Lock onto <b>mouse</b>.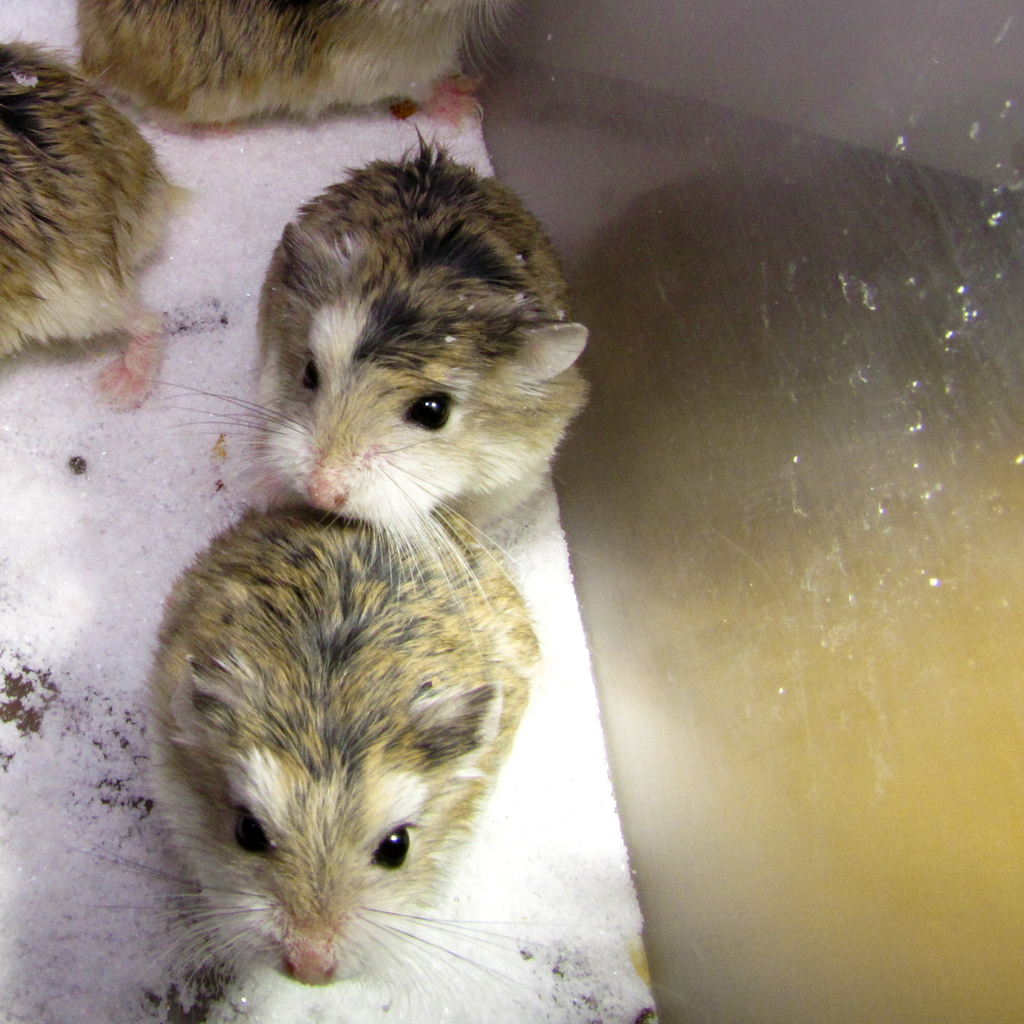
Locked: locate(95, 122, 603, 655).
